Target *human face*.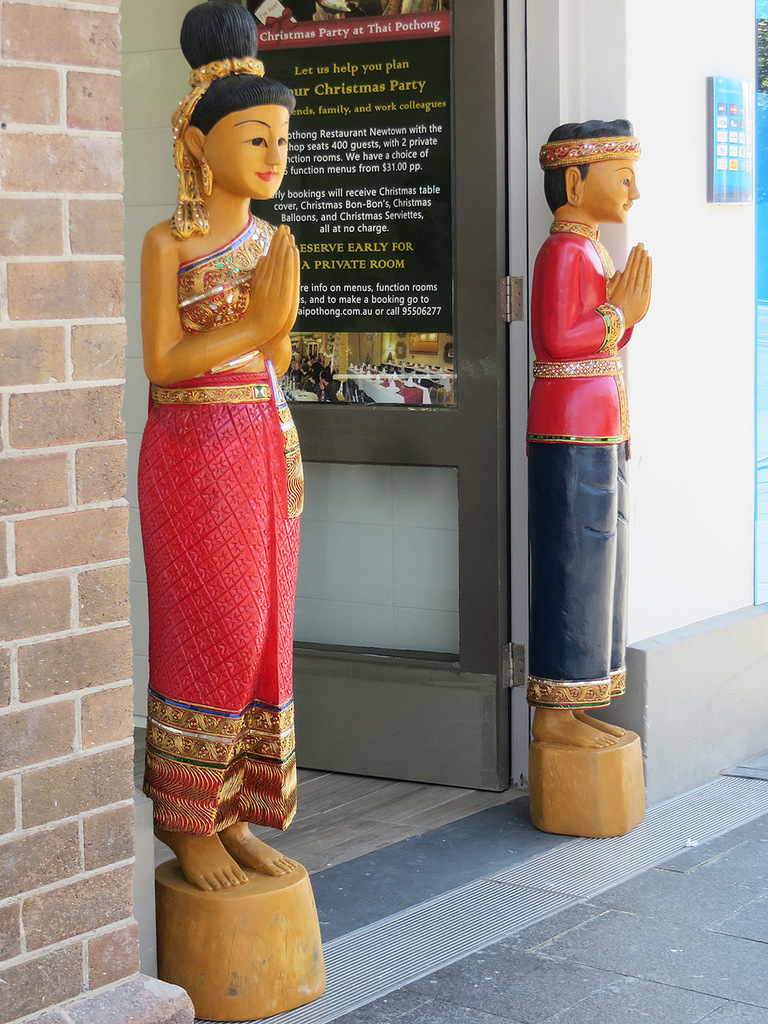
Target region: [x1=199, y1=108, x2=288, y2=205].
